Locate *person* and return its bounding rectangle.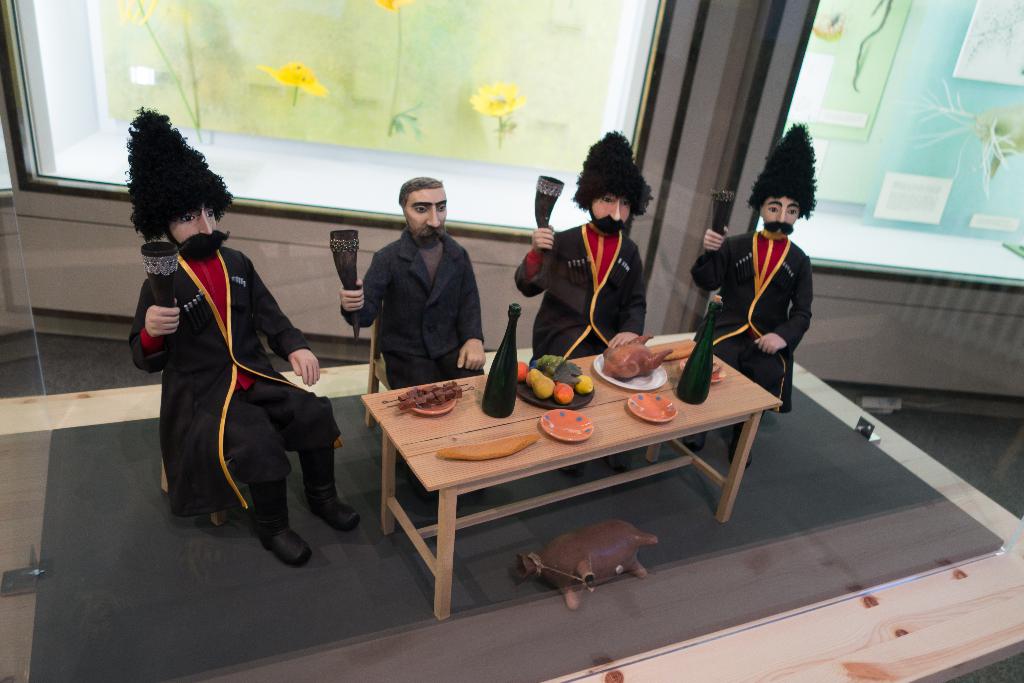
(134,147,334,561).
